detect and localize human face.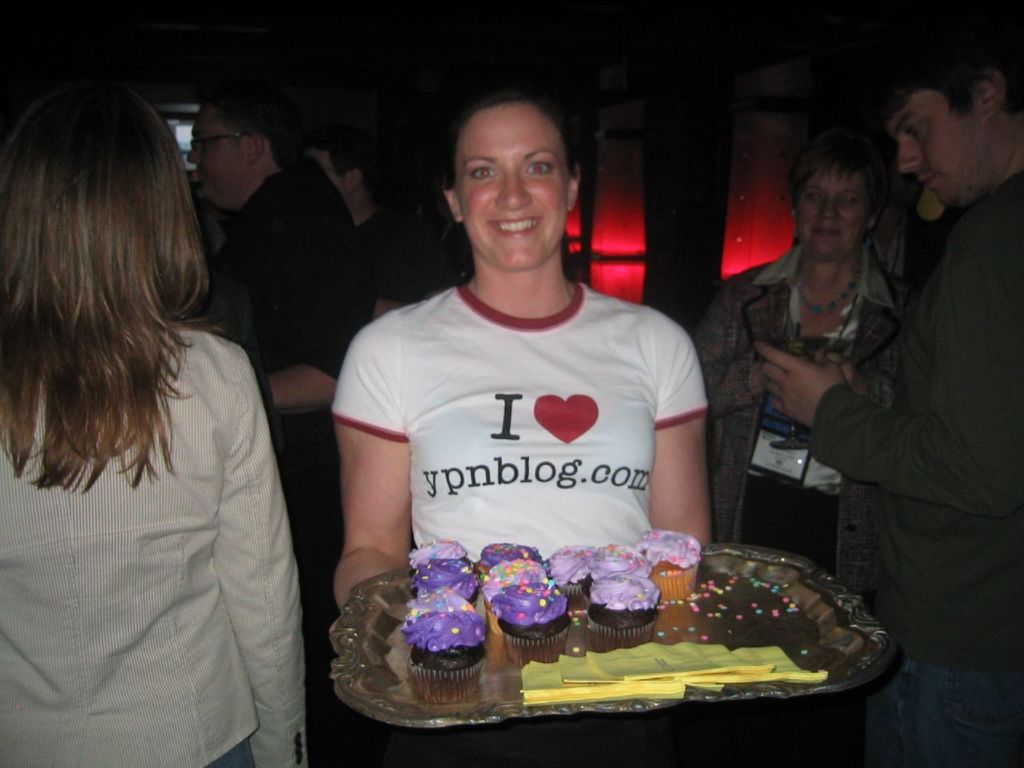
Localized at <bbox>450, 99, 567, 271</bbox>.
